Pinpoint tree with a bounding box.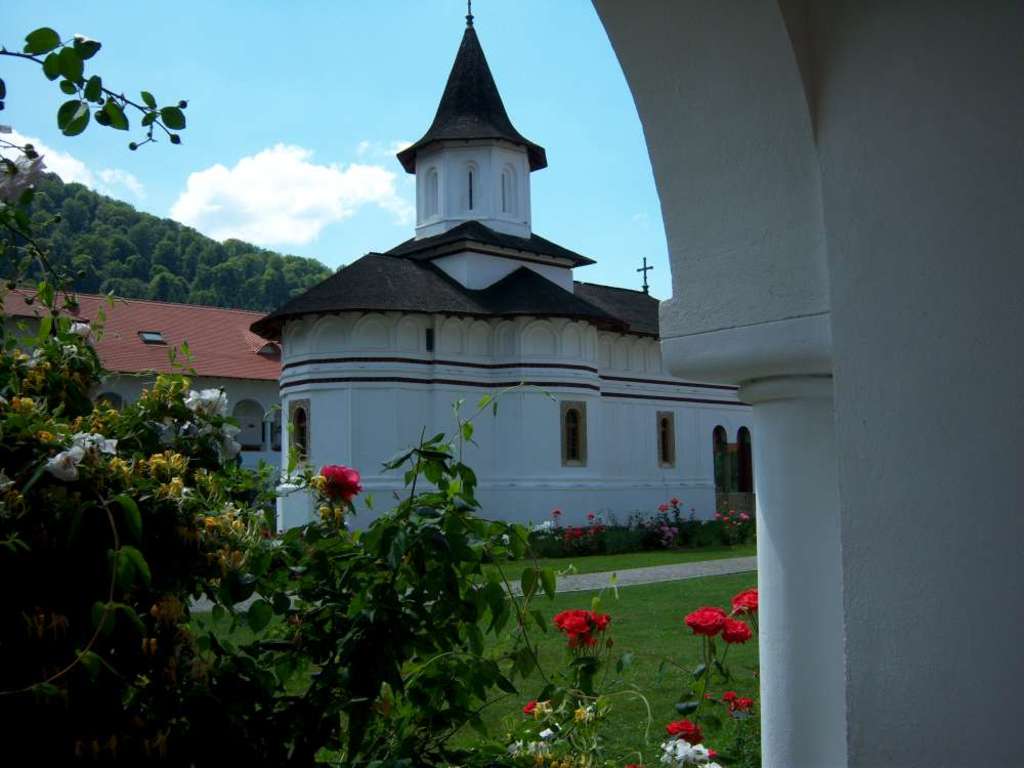
[0, 171, 343, 316].
